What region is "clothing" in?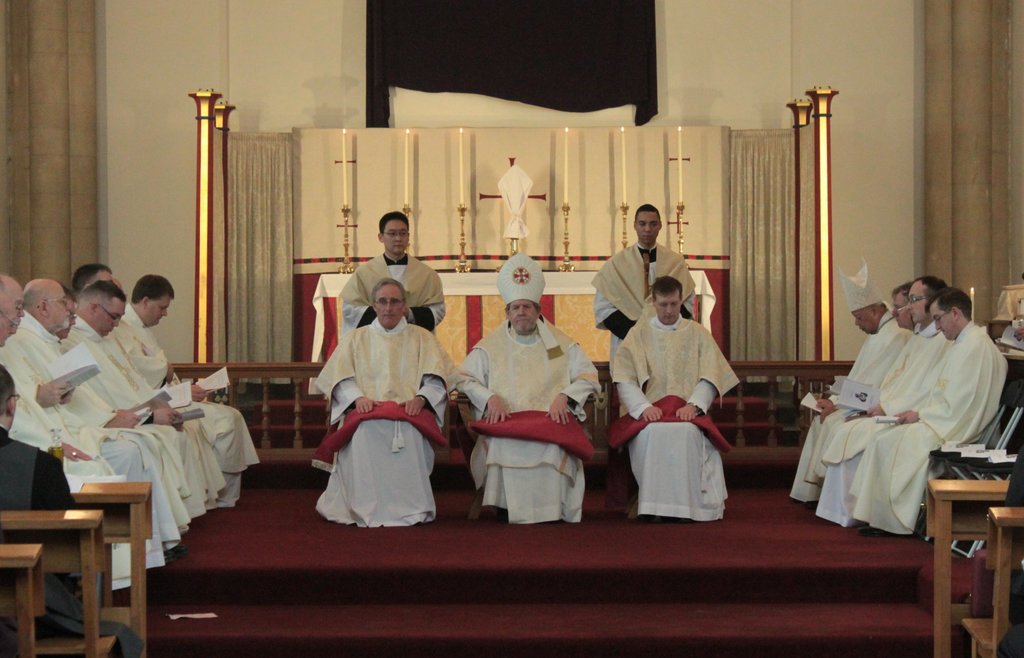
<region>850, 322, 1007, 535</region>.
